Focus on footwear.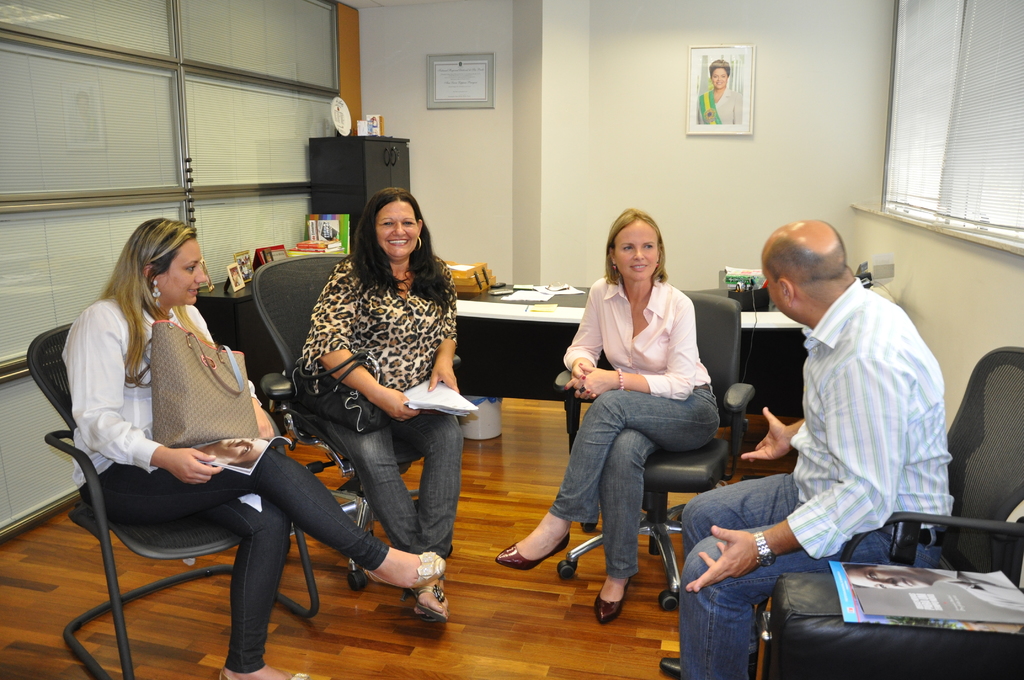
Focused at (657,654,678,676).
